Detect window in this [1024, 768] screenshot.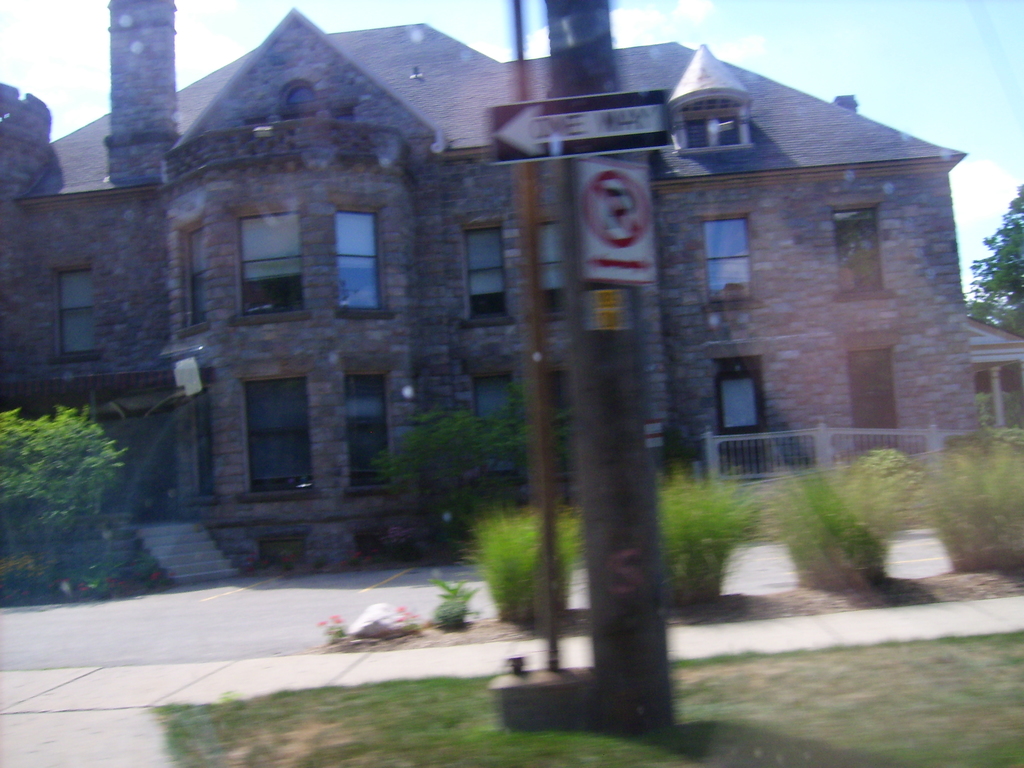
Detection: (703,217,749,305).
